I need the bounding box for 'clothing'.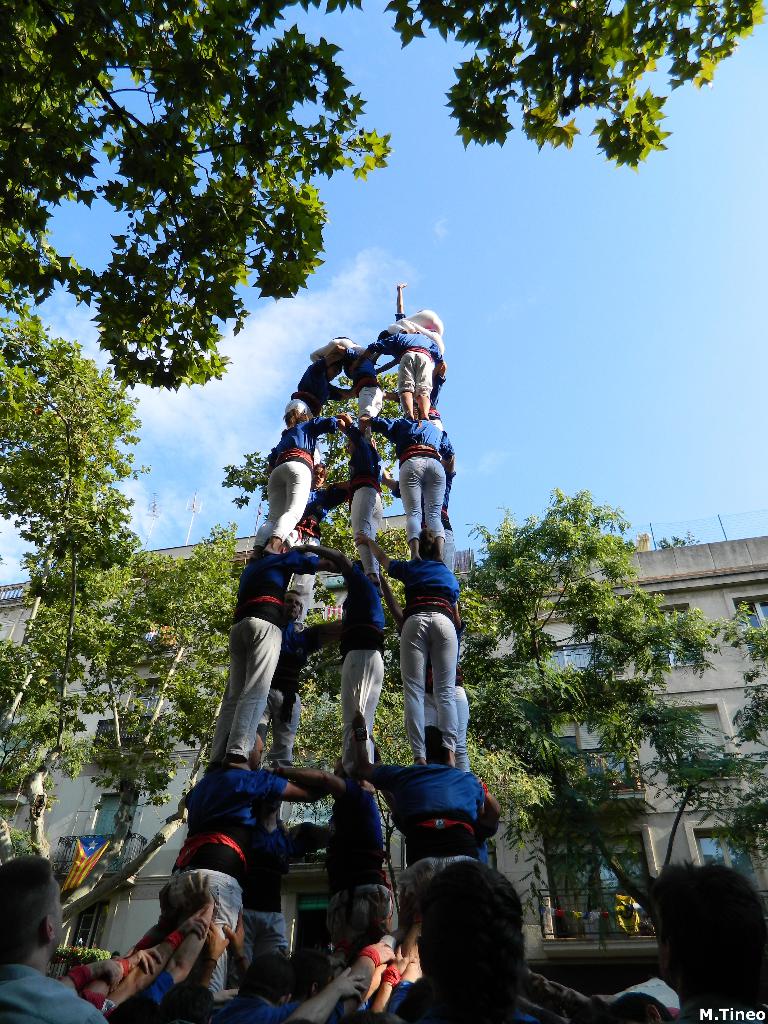
Here it is: (365,415,452,547).
